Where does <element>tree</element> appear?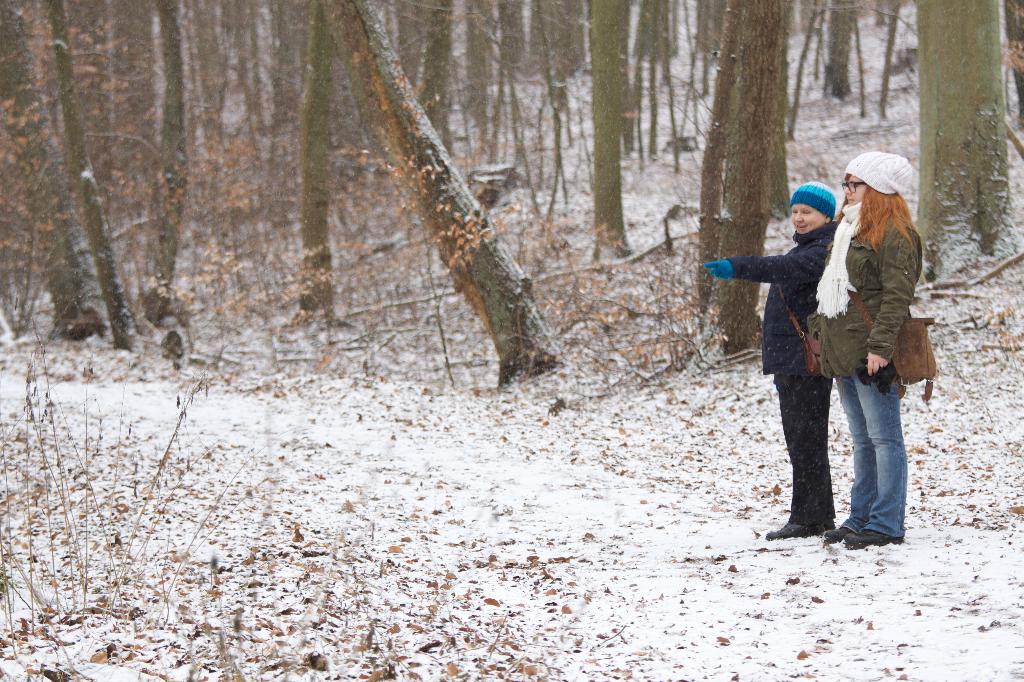
Appears at 0,0,134,355.
